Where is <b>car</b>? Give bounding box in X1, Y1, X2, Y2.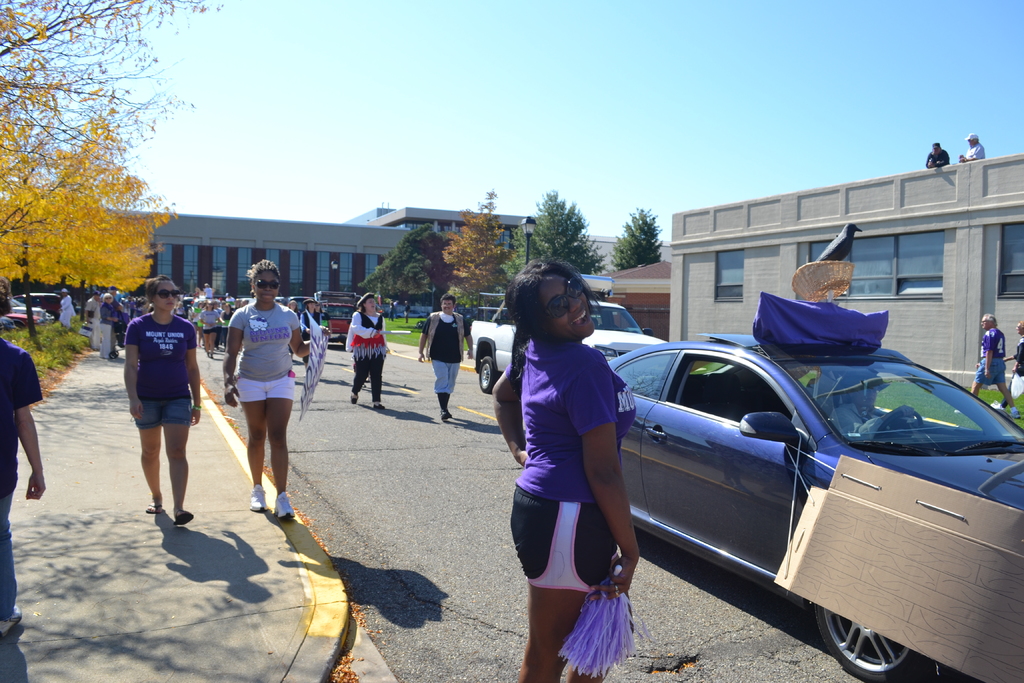
3, 294, 47, 329.
